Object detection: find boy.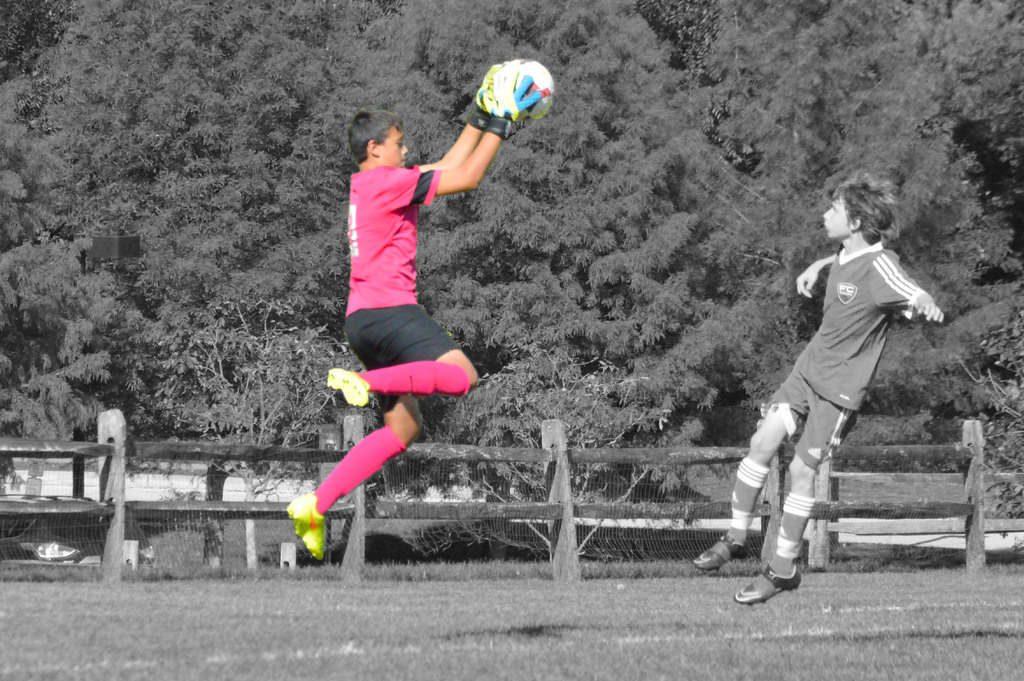
bbox=(280, 53, 546, 562).
